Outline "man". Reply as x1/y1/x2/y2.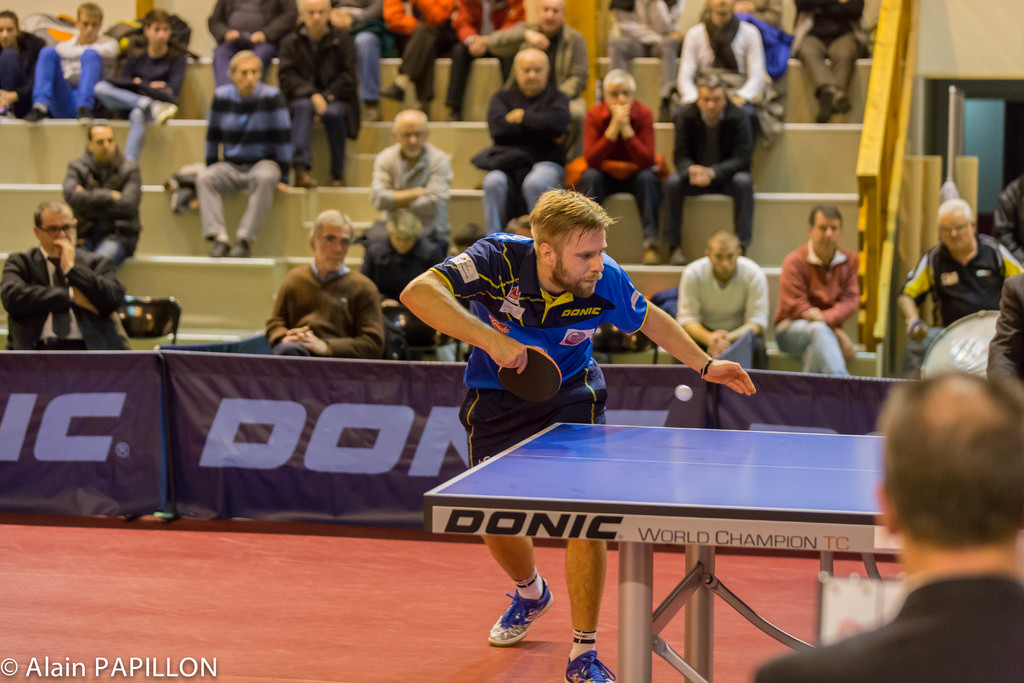
267/206/386/358.
